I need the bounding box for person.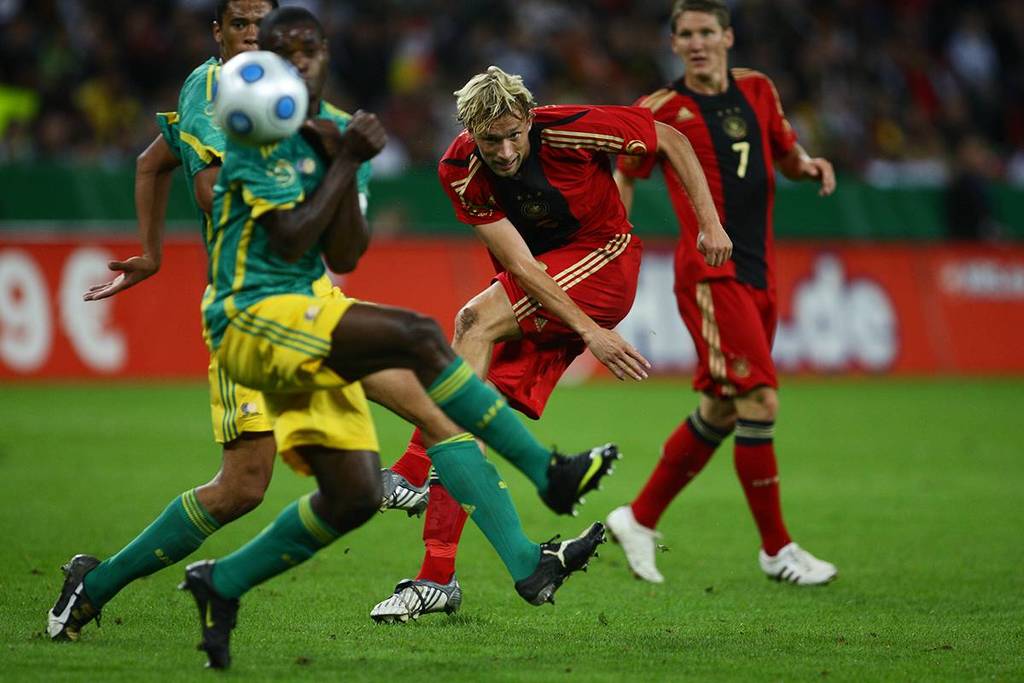
Here it is: (x1=625, y1=6, x2=825, y2=626).
